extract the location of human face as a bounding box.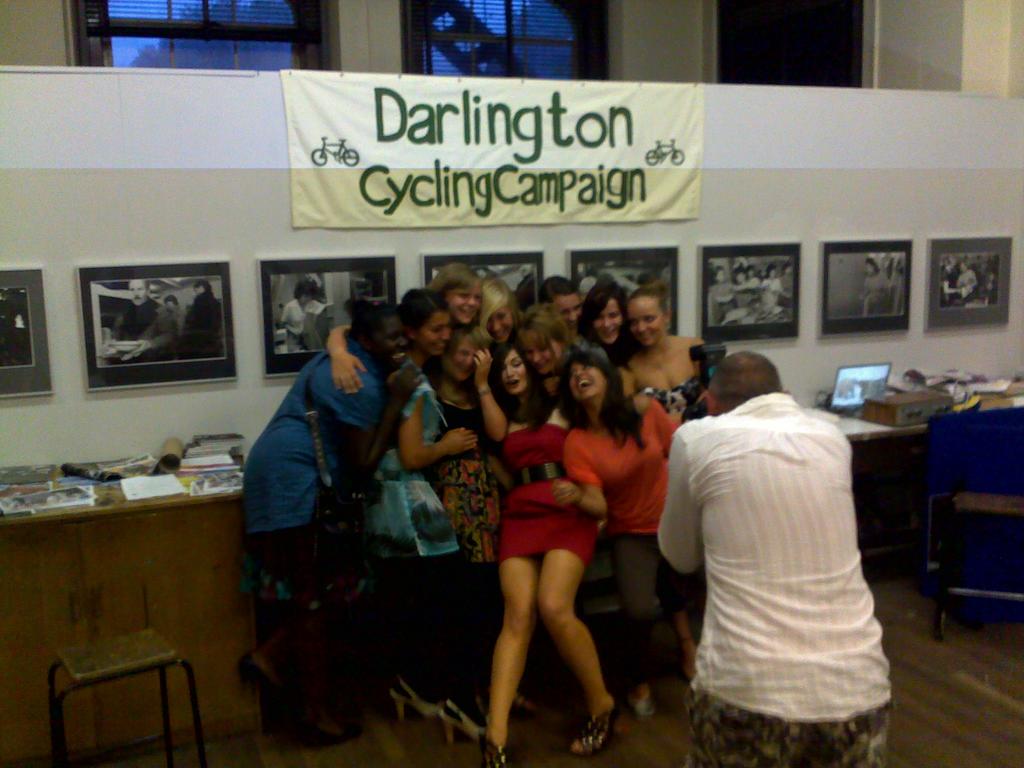
567,365,604,404.
